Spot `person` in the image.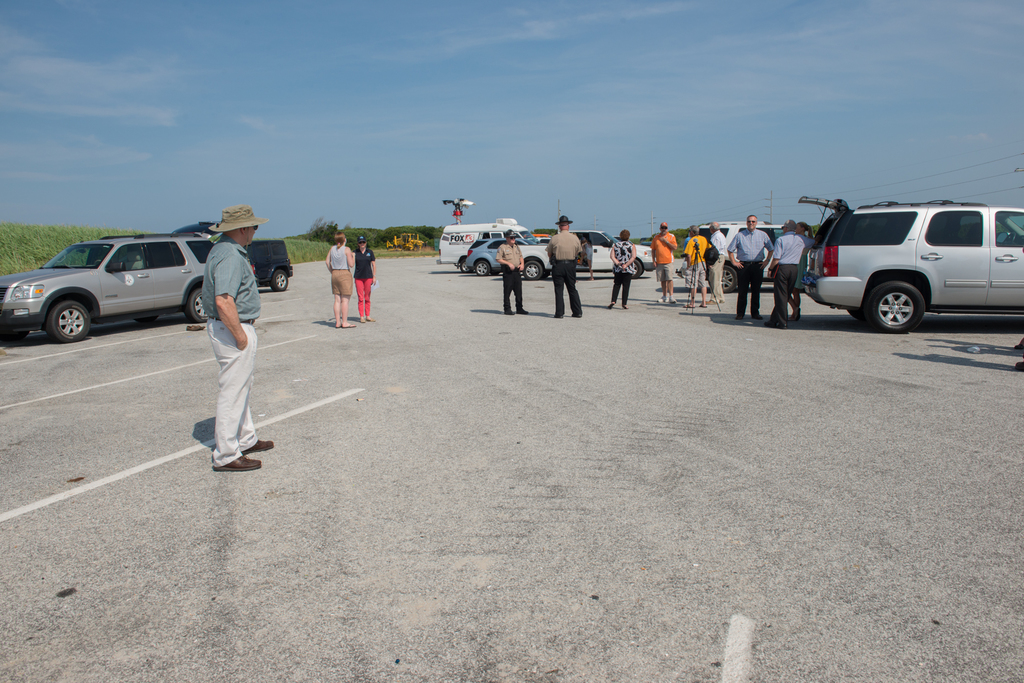
`person` found at (x1=497, y1=230, x2=529, y2=317).
